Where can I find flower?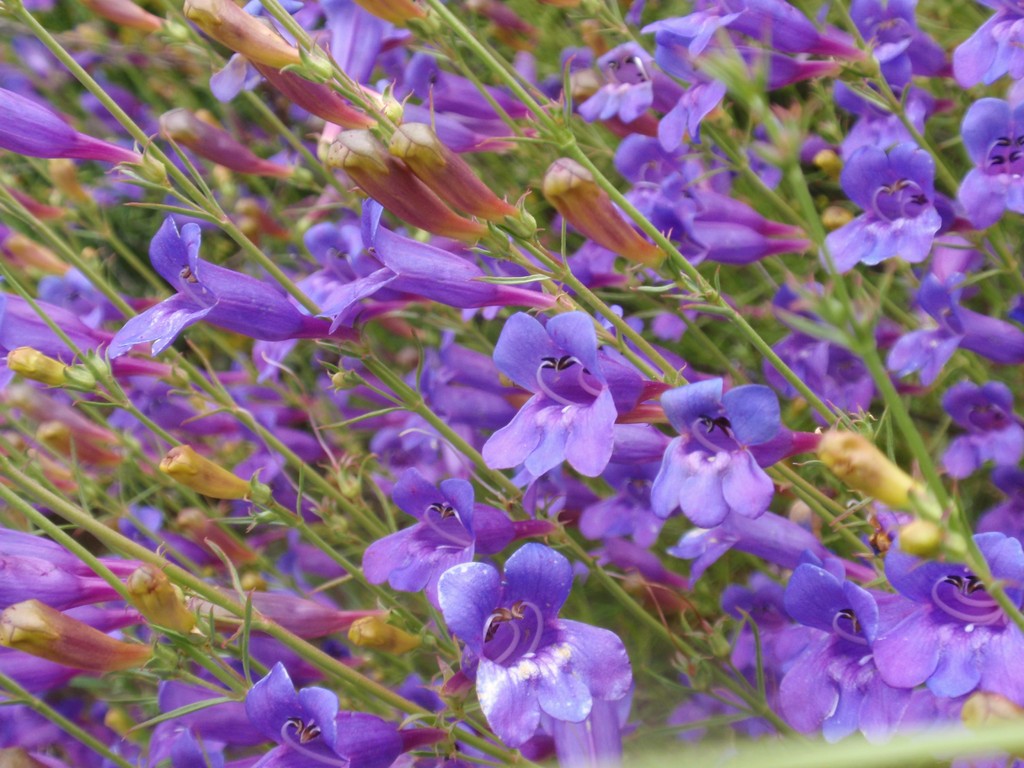
You can find it at (646, 378, 819, 529).
